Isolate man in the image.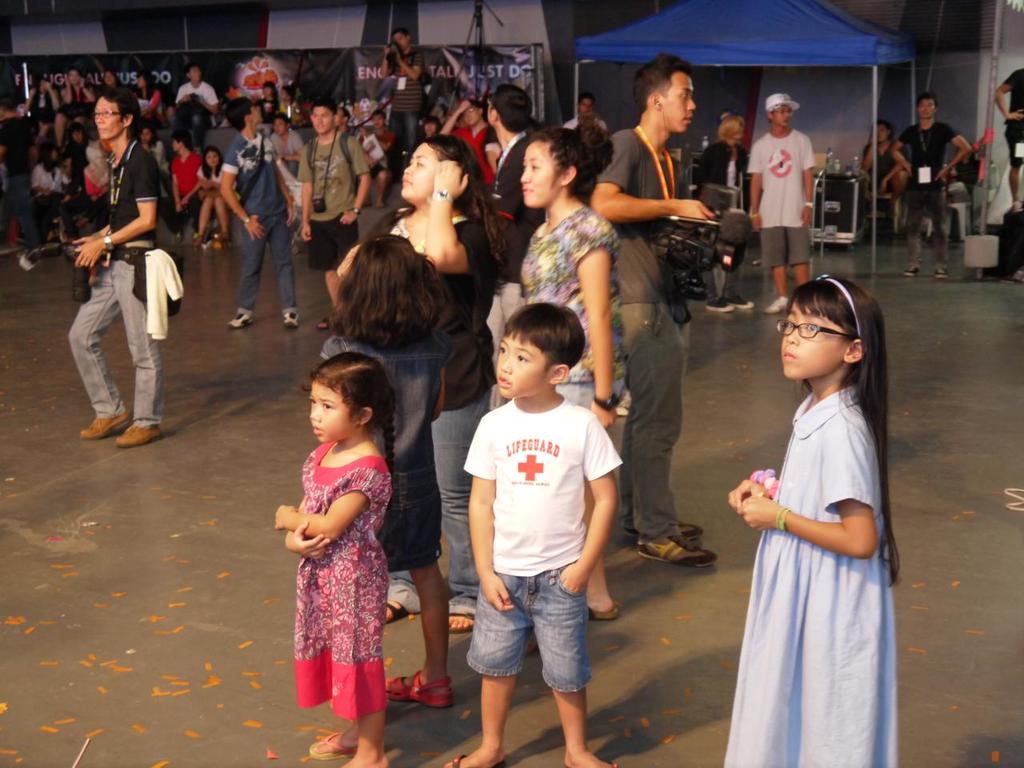
Isolated region: box=[380, 28, 433, 174].
